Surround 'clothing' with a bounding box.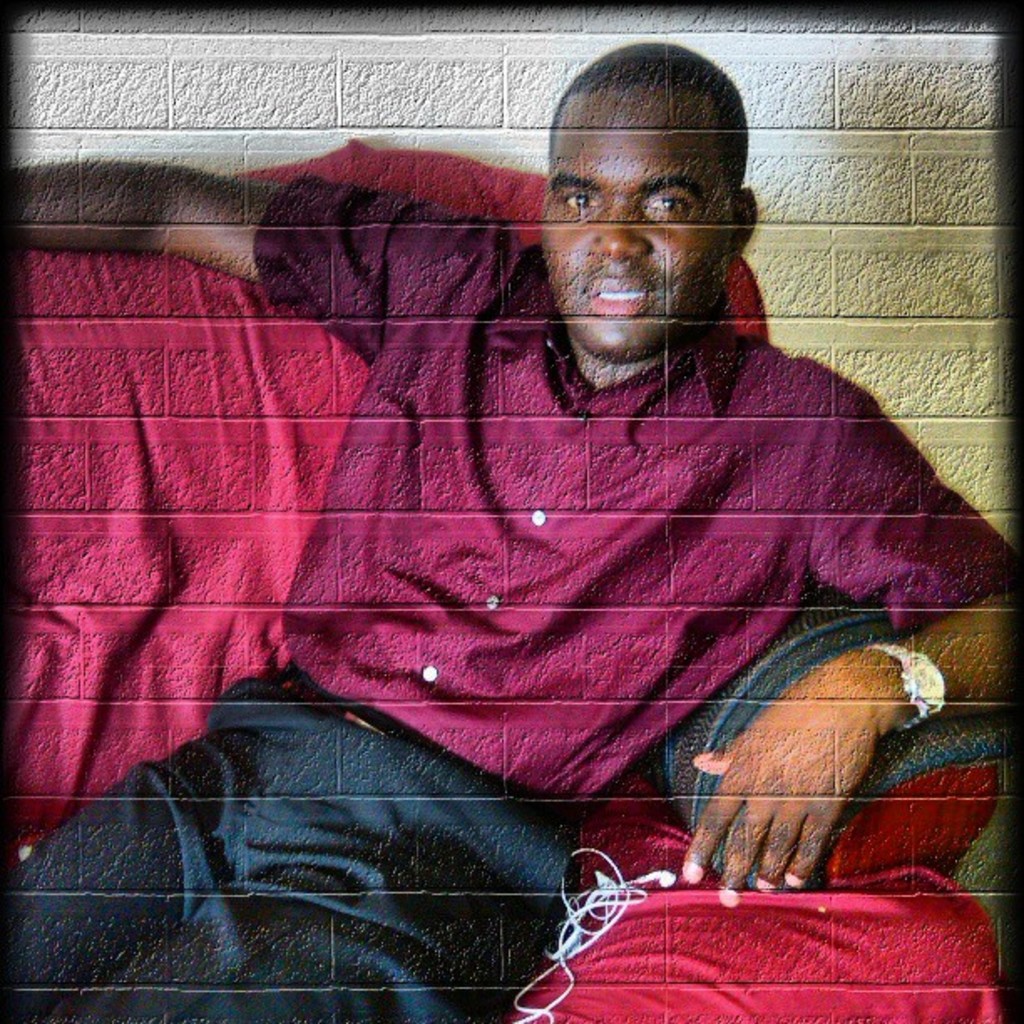
<bbox>0, 37, 1022, 1022</bbox>.
